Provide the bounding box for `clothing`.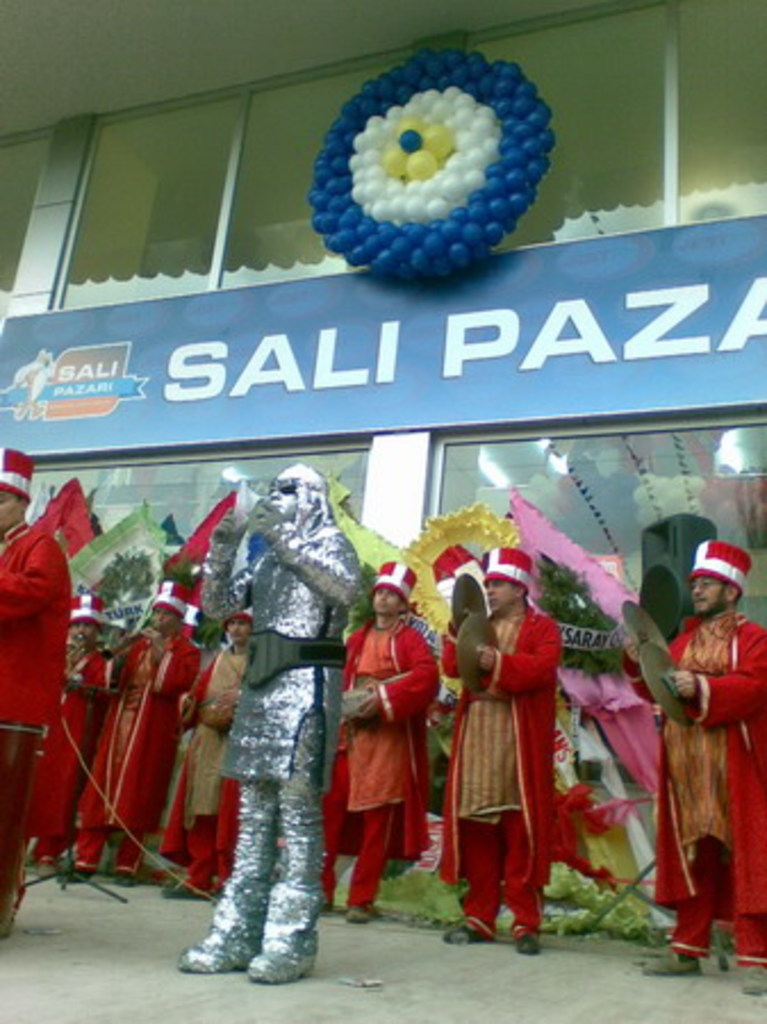
<box>457,585,574,933</box>.
